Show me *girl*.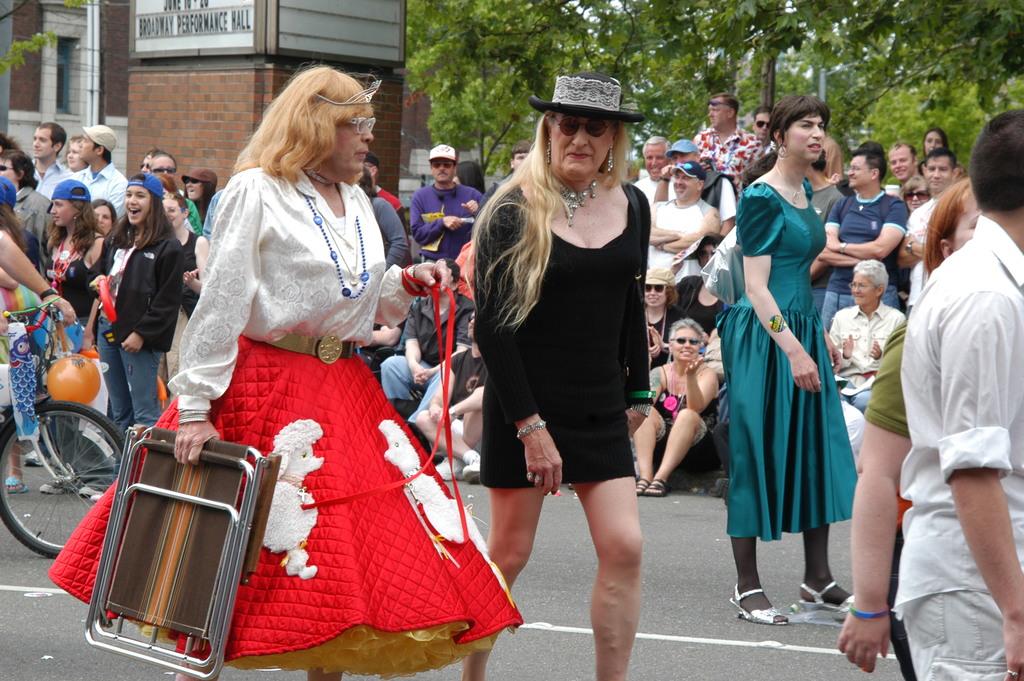
*girl* is here: [89, 172, 184, 492].
